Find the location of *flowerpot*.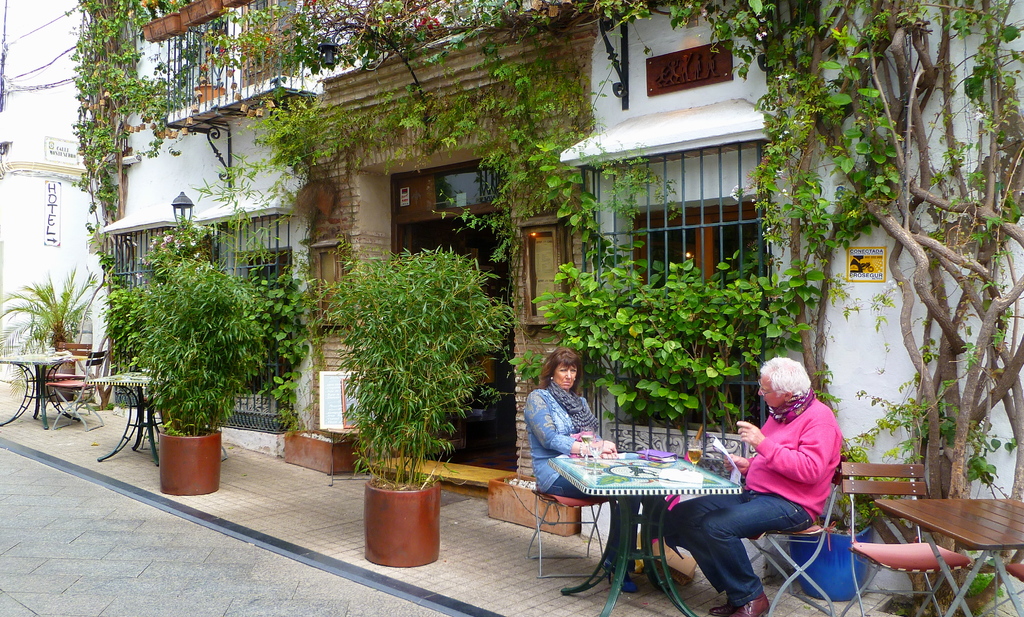
Location: bbox(194, 82, 225, 103).
